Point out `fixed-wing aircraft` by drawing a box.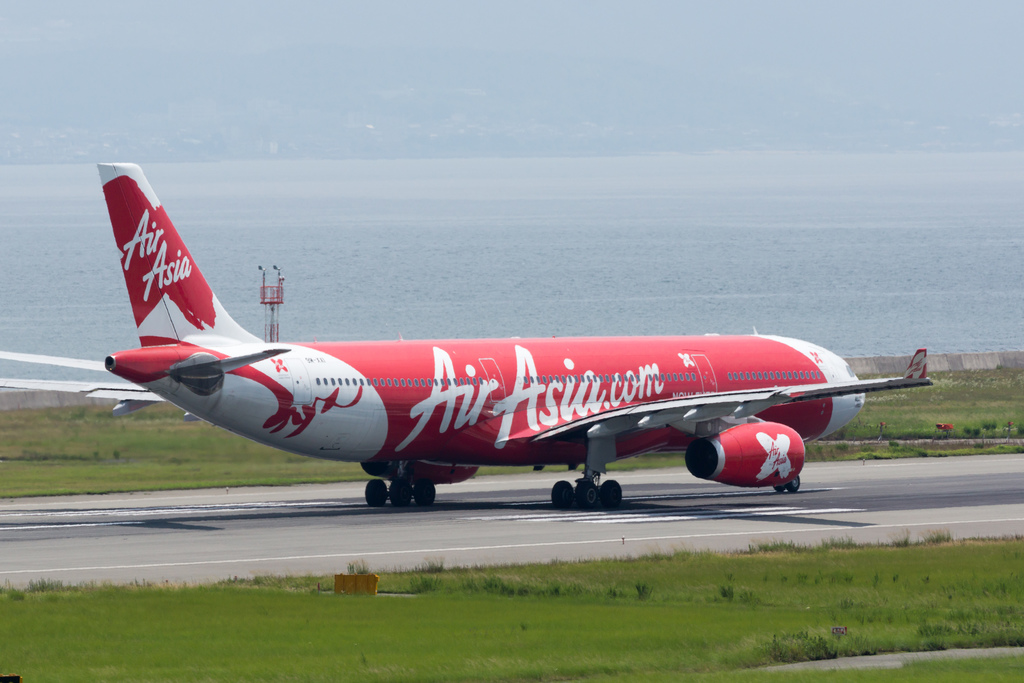
BBox(0, 161, 933, 508).
